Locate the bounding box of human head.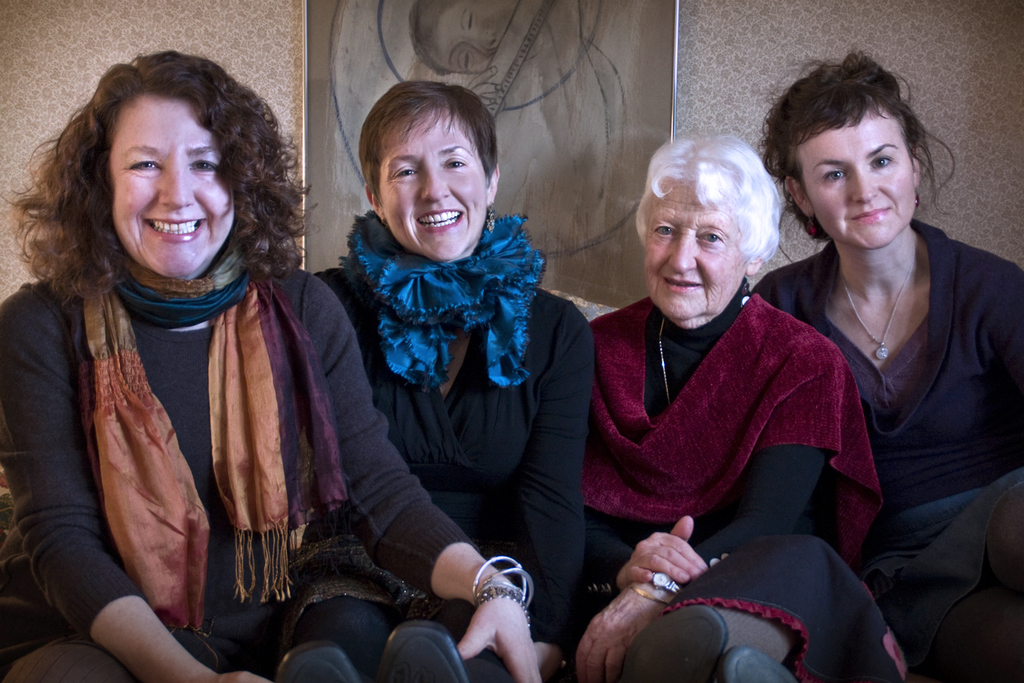
Bounding box: bbox=(104, 52, 246, 273).
